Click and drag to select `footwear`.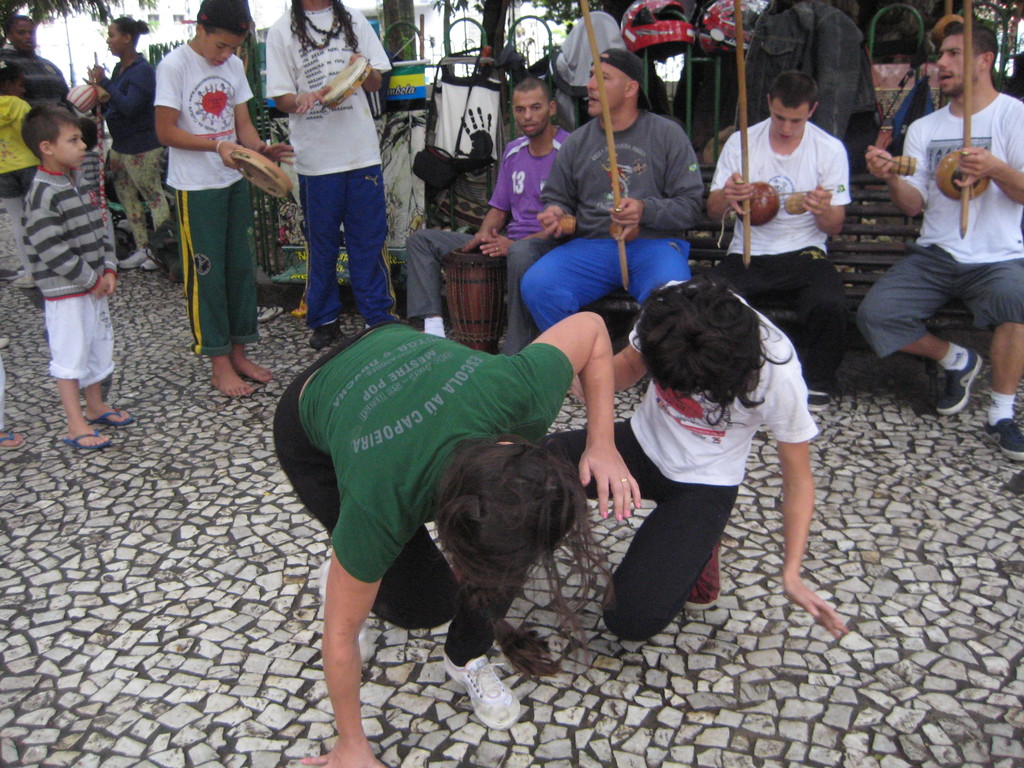
Selection: [806,389,829,410].
